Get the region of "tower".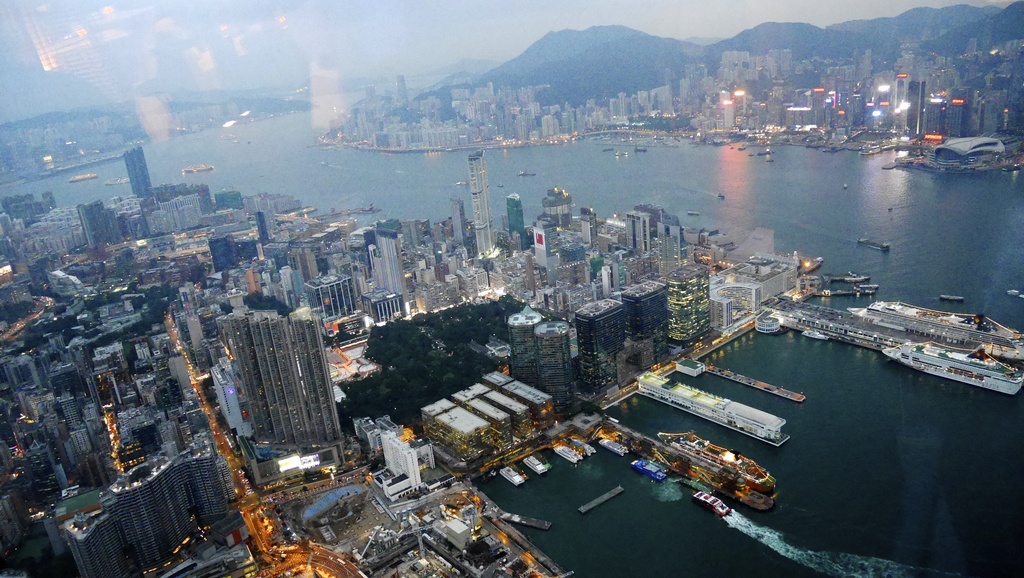
[504, 306, 539, 384].
